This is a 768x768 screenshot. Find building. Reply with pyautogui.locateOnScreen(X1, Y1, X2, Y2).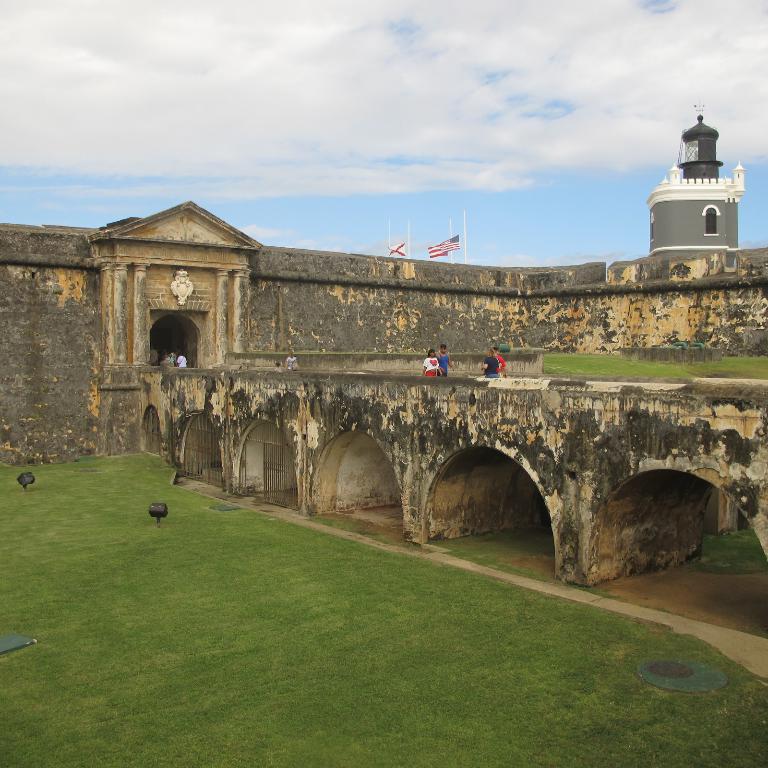
pyautogui.locateOnScreen(0, 198, 767, 600).
